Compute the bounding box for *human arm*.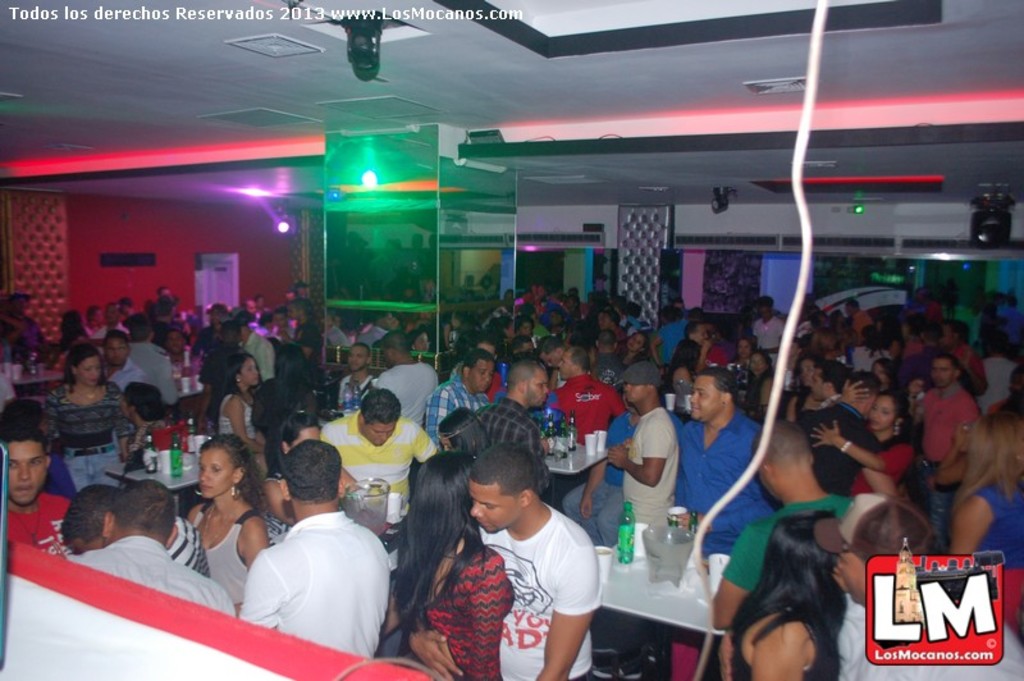
Rect(224, 398, 262, 453).
